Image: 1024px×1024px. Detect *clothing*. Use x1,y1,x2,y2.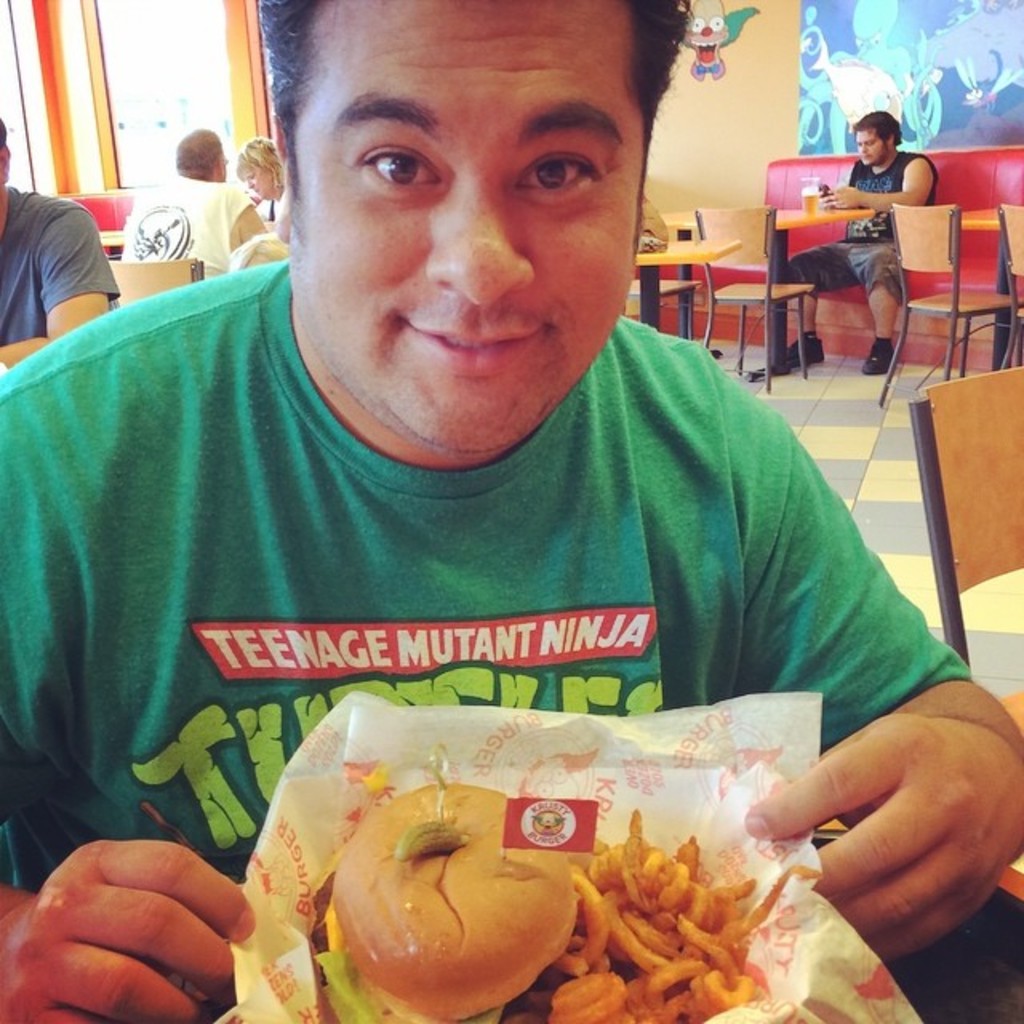
782,144,939,318.
